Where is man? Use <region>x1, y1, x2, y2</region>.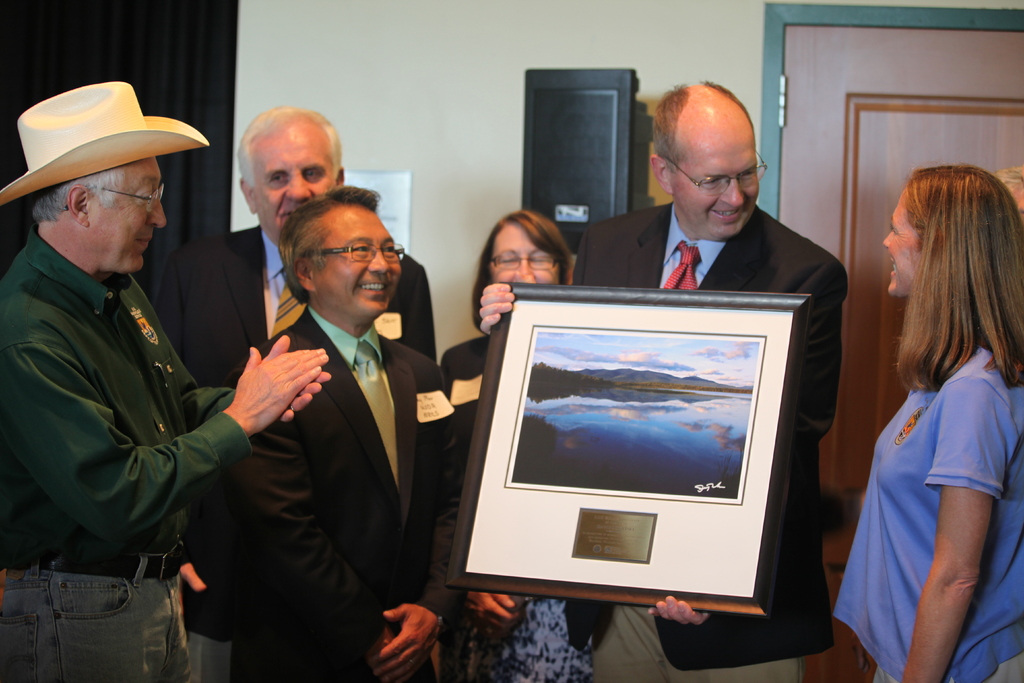
<region>154, 104, 435, 388</region>.
